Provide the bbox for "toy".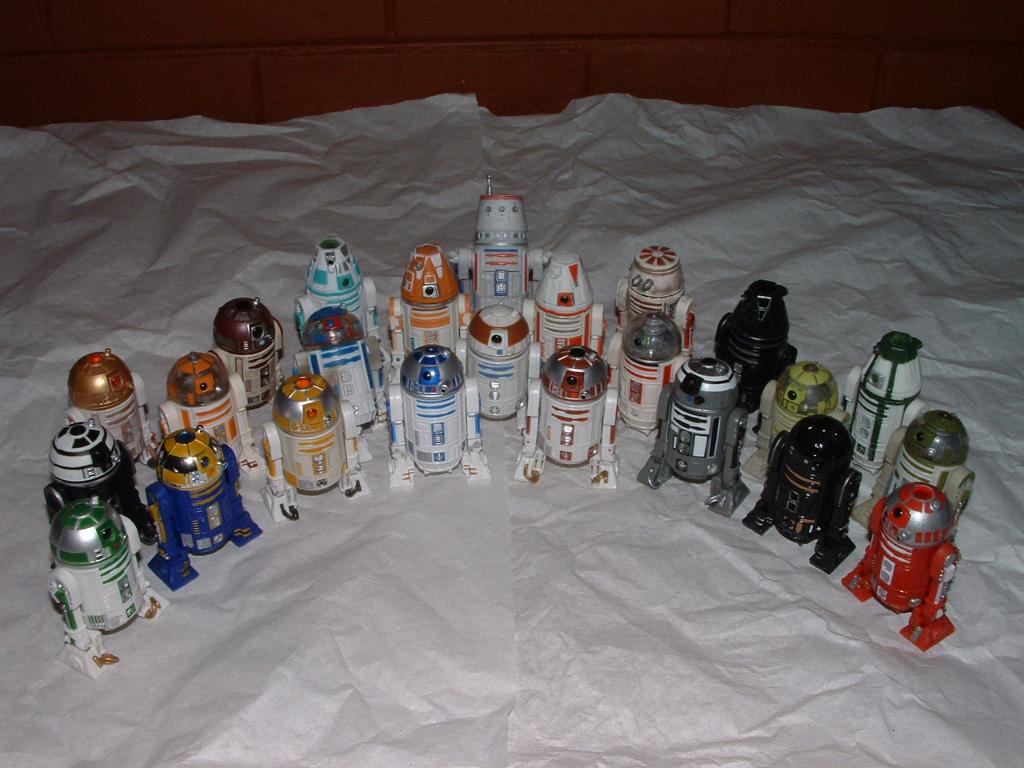
{"x1": 841, "y1": 333, "x2": 930, "y2": 498}.
